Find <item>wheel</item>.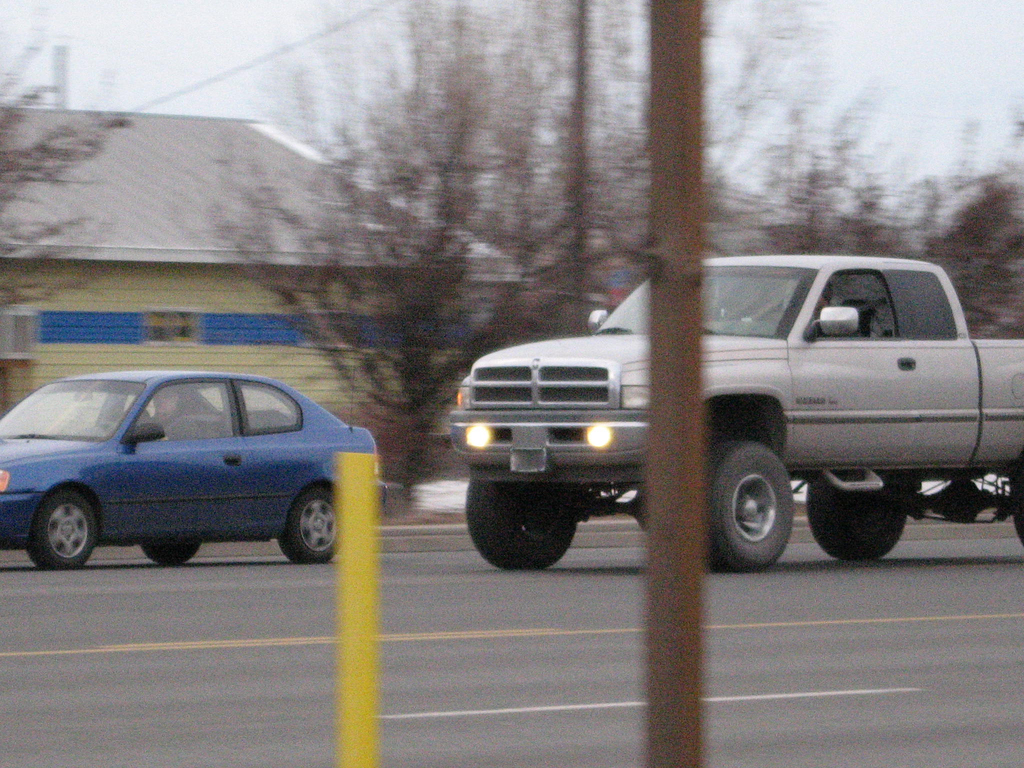
BBox(137, 541, 199, 566).
